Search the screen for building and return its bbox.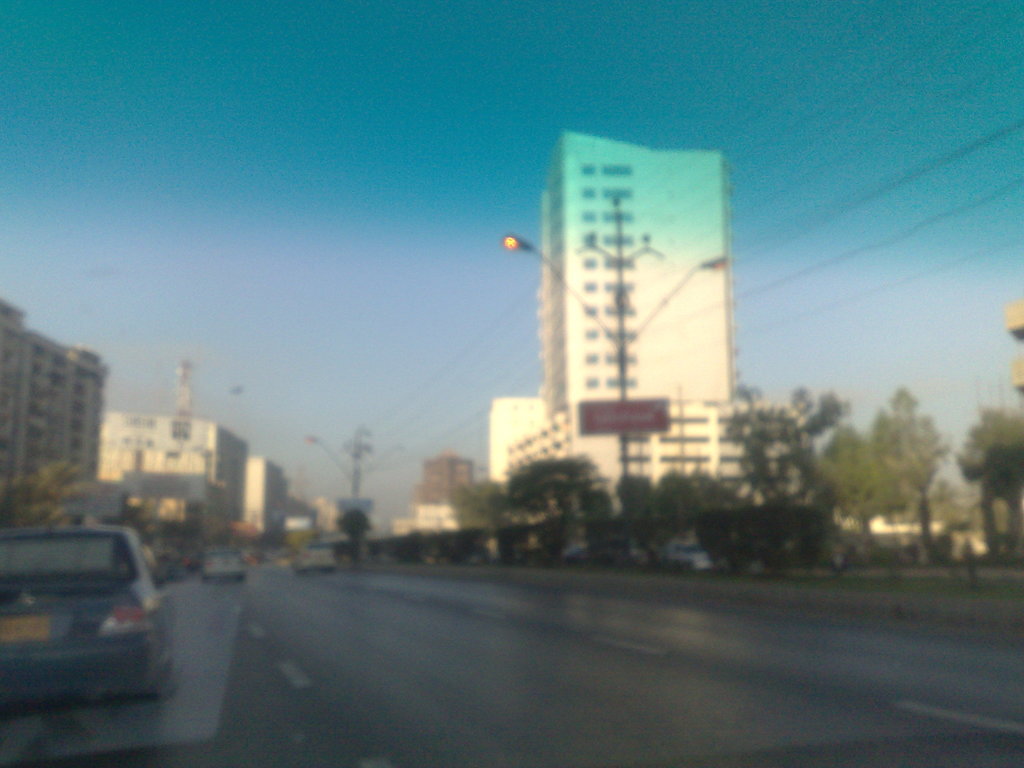
Found: [421,457,471,500].
